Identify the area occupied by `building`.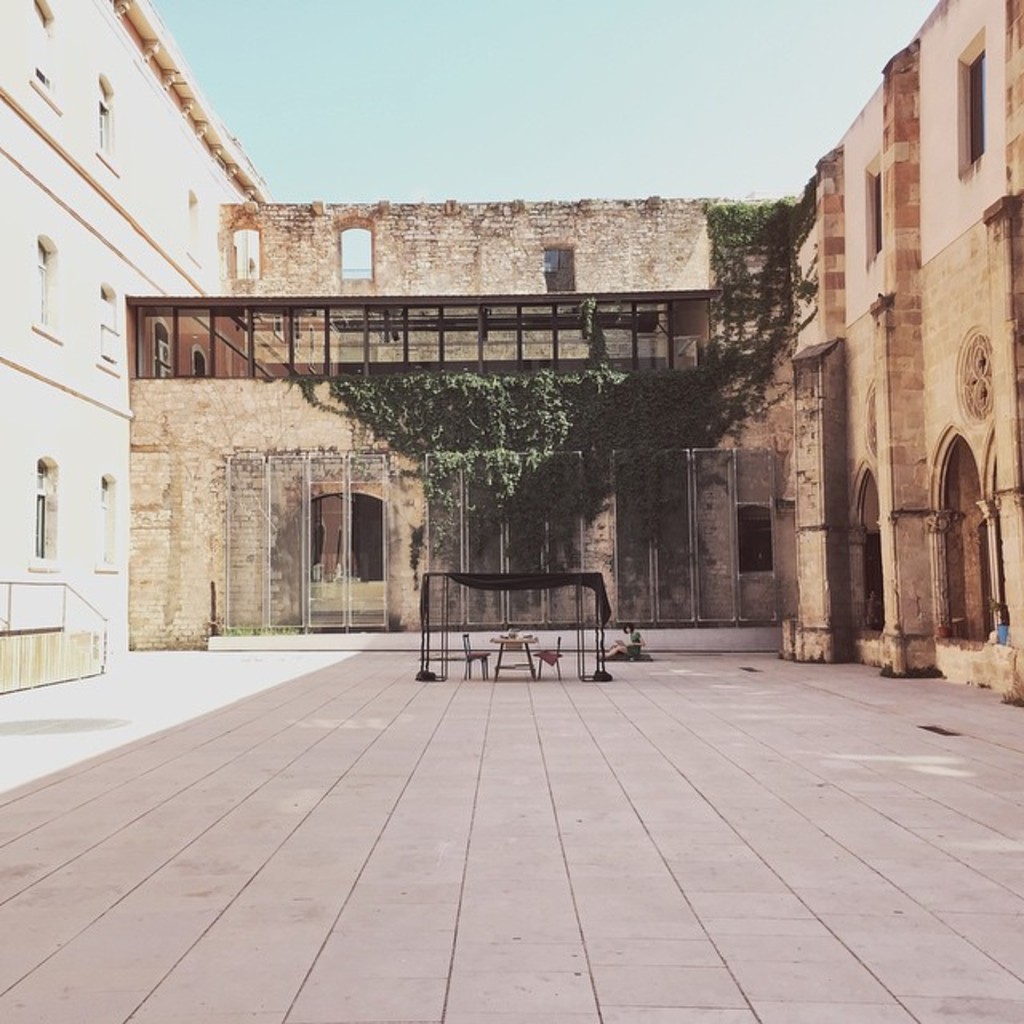
Area: box=[2, 0, 1022, 696].
